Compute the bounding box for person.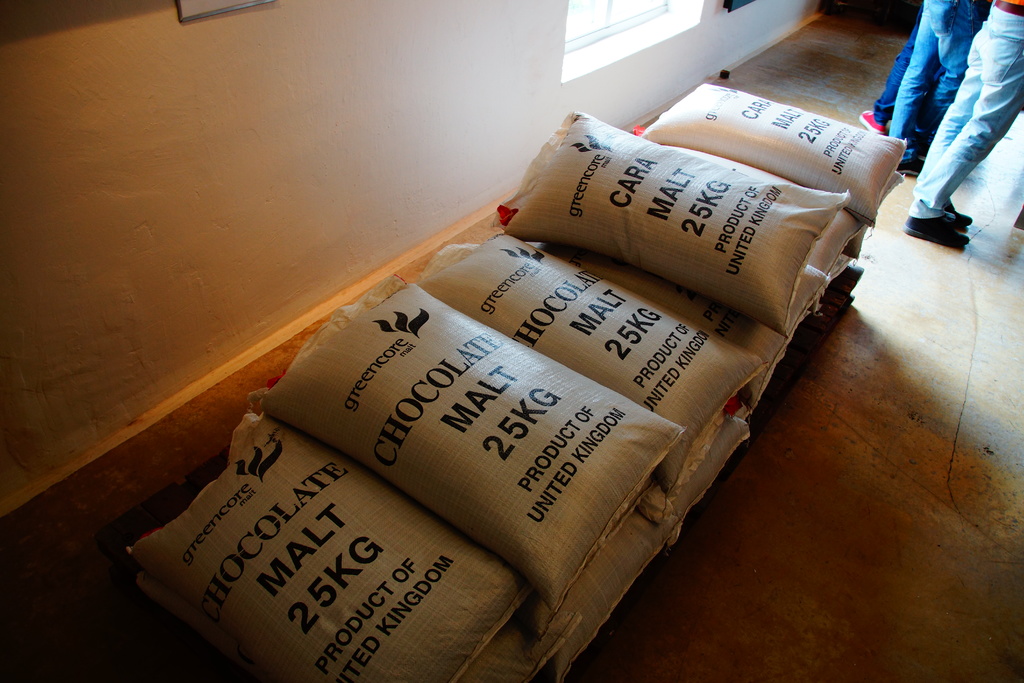
[left=902, top=0, right=1023, bottom=247].
